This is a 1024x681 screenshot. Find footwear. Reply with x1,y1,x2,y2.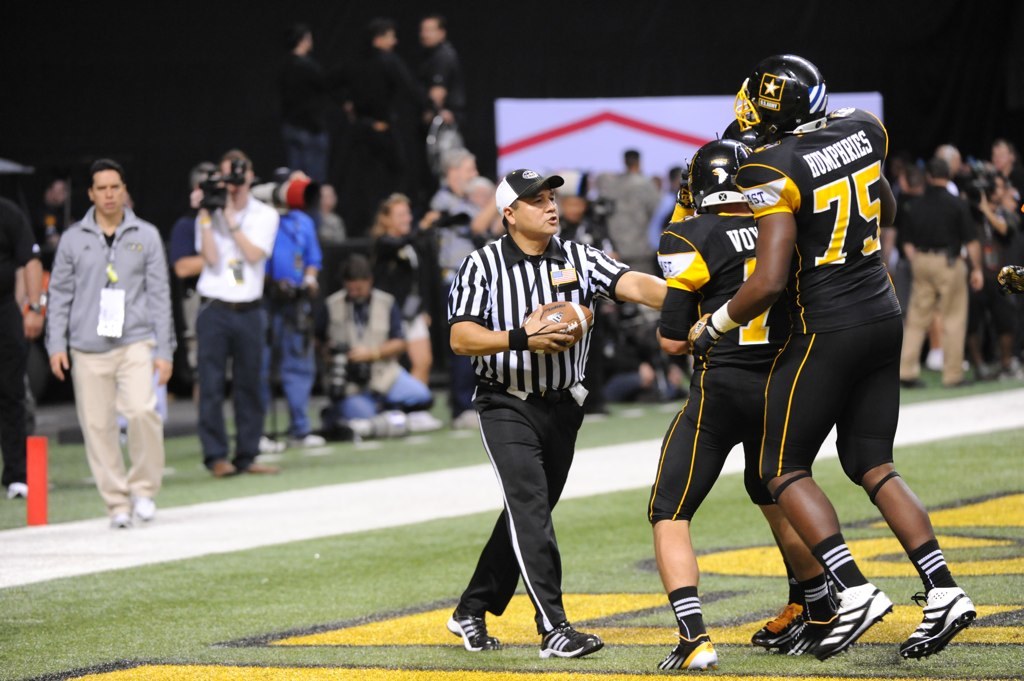
447,608,503,653.
